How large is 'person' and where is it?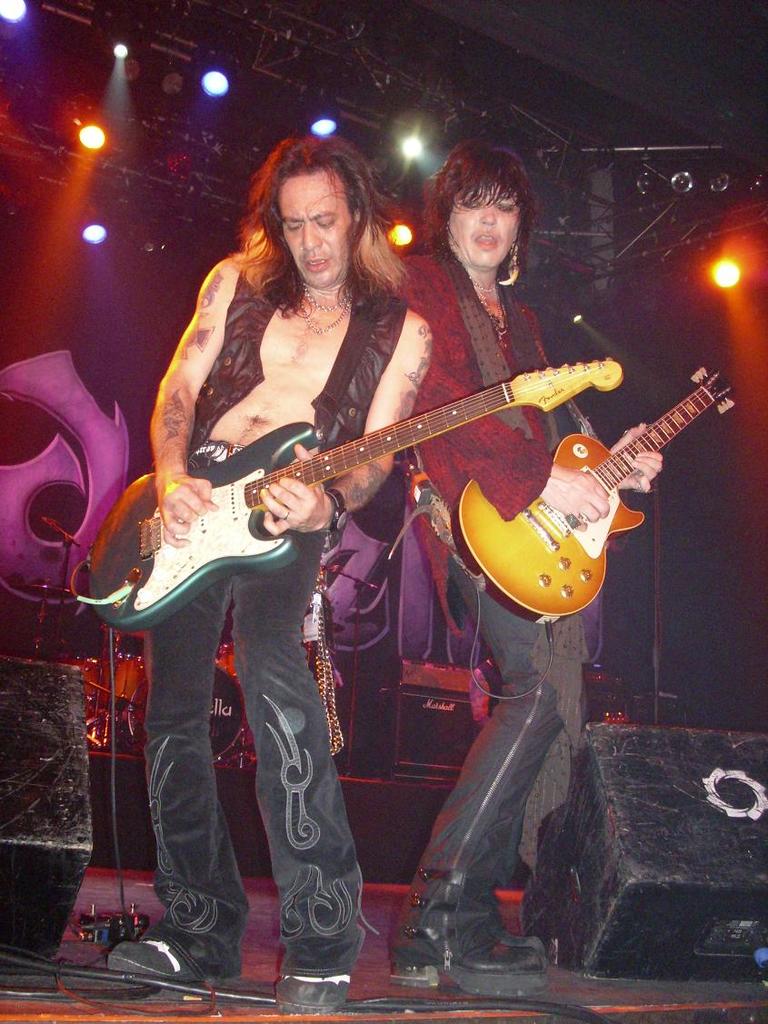
Bounding box: (left=89, top=125, right=428, bottom=1022).
